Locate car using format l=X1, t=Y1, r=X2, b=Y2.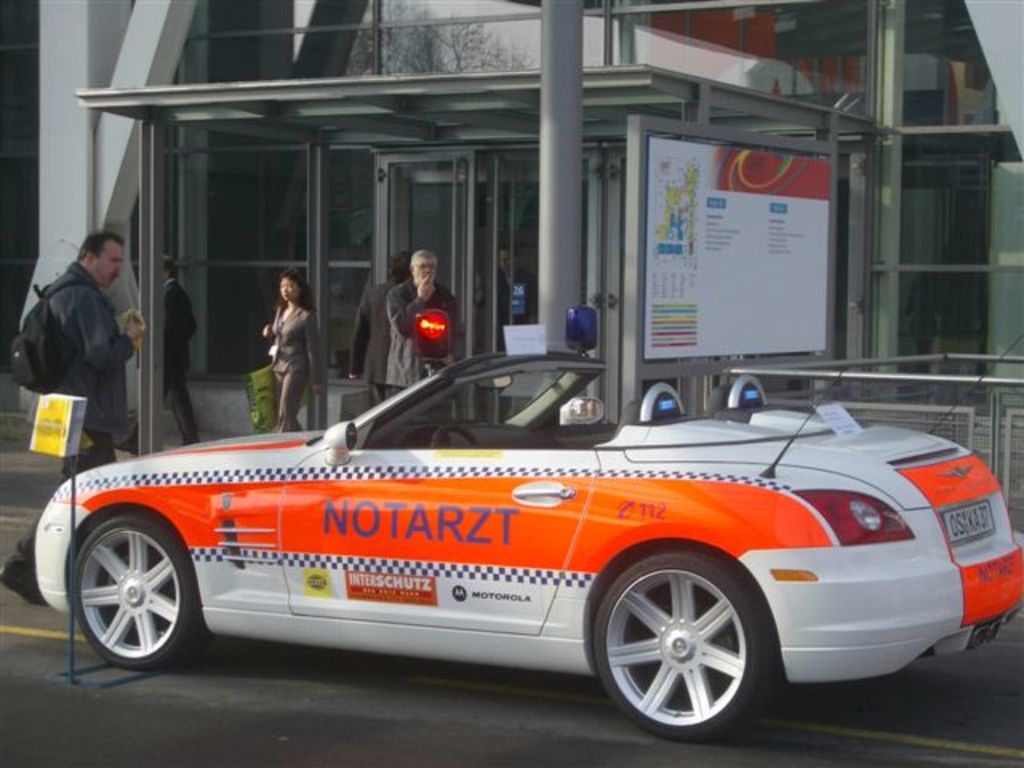
l=32, t=344, r=1022, b=750.
